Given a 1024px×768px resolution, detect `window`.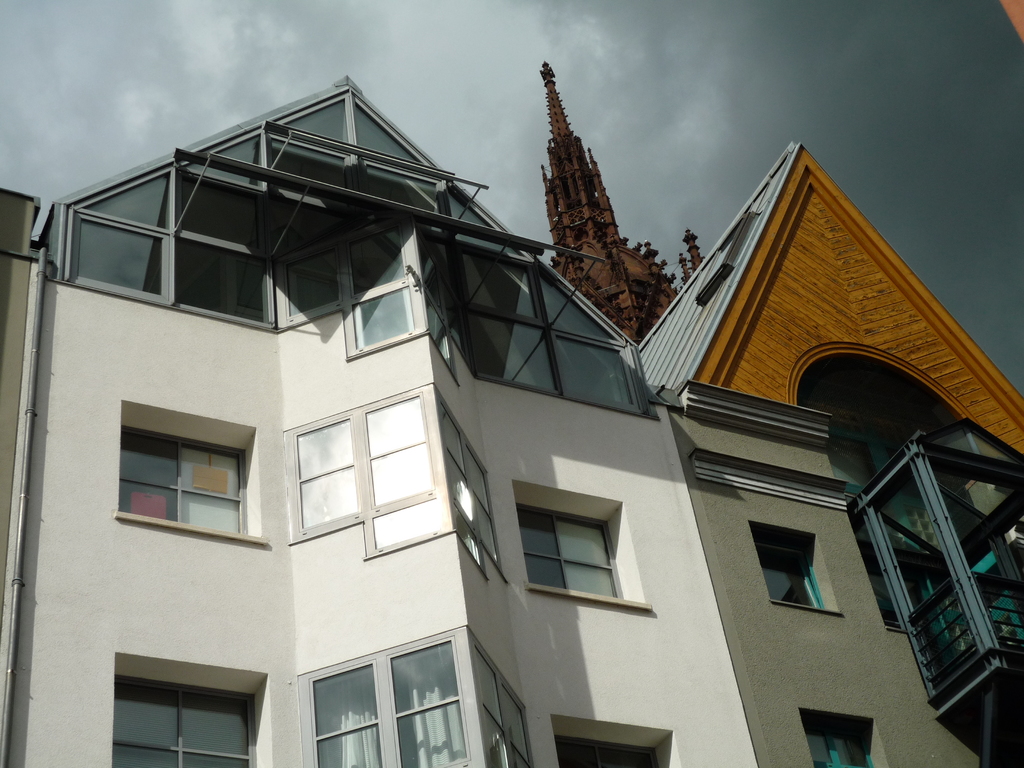
(800, 730, 879, 767).
